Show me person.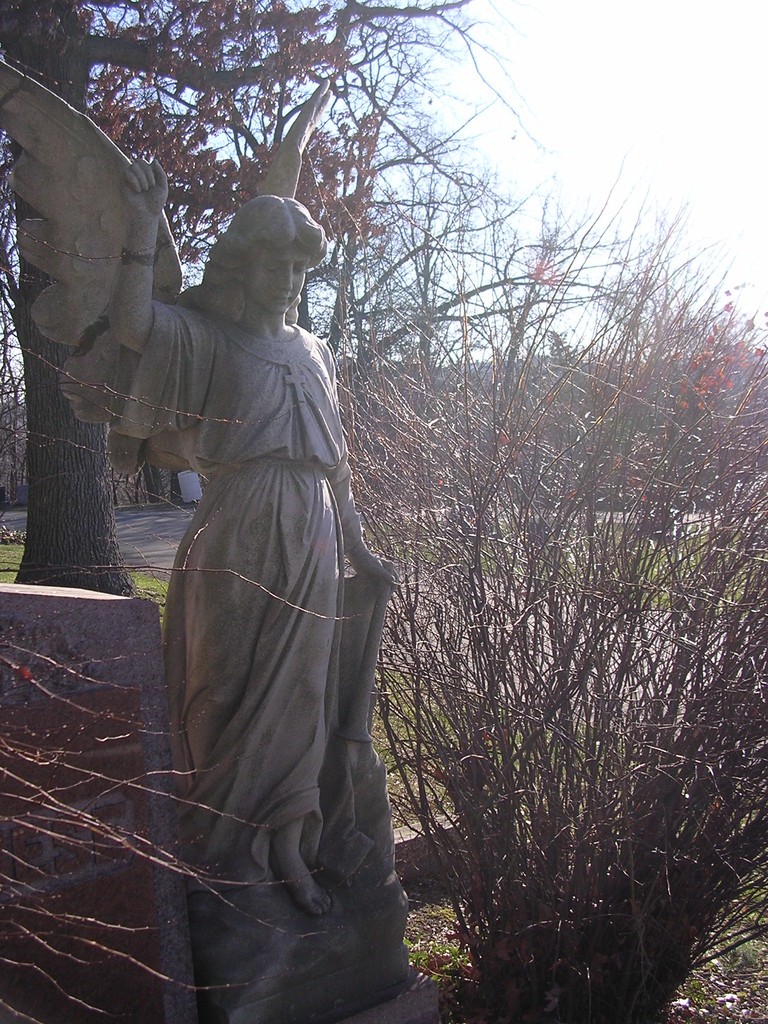
person is here: x1=122, y1=159, x2=403, y2=918.
